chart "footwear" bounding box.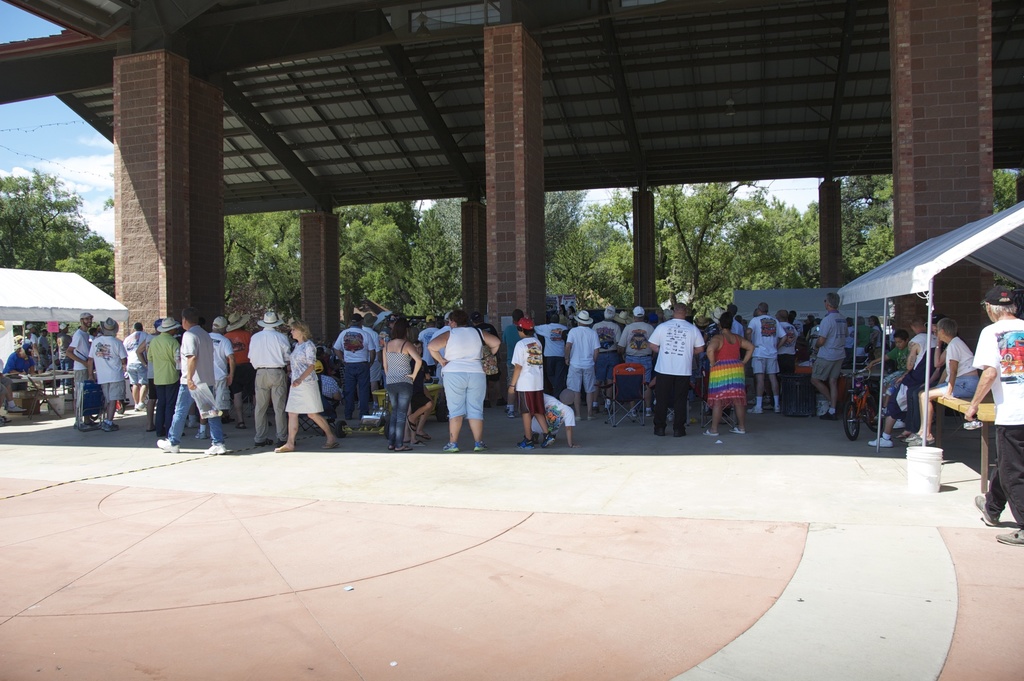
Charted: BBox(155, 437, 180, 450).
